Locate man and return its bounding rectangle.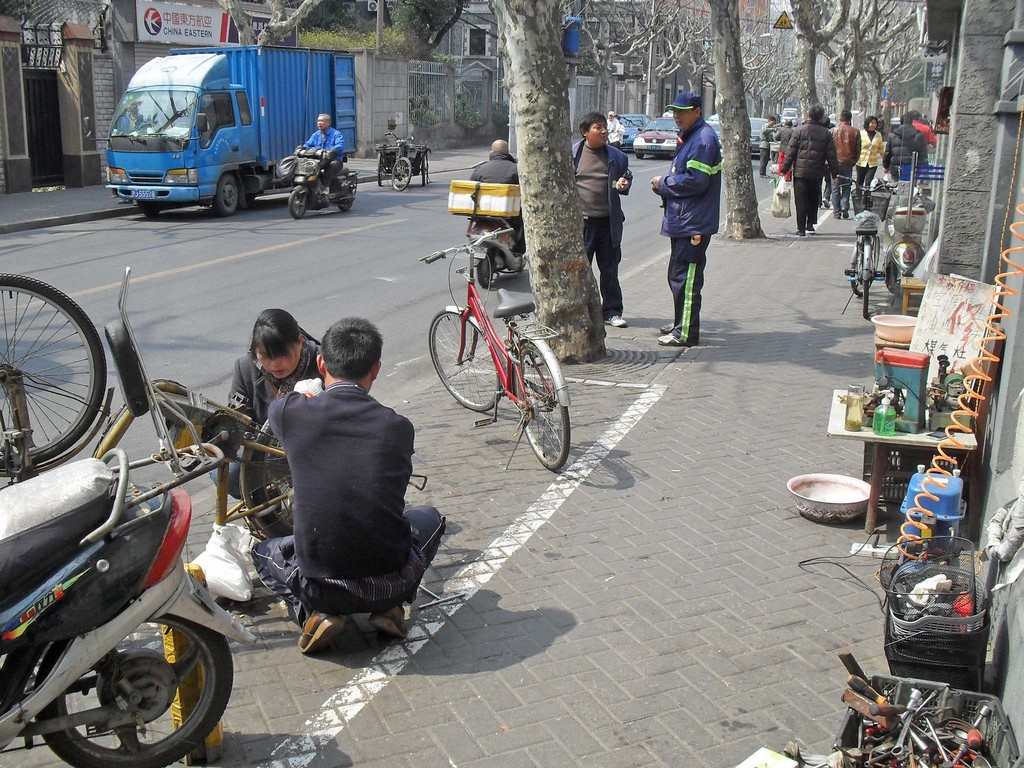
[x1=293, y1=111, x2=350, y2=198].
